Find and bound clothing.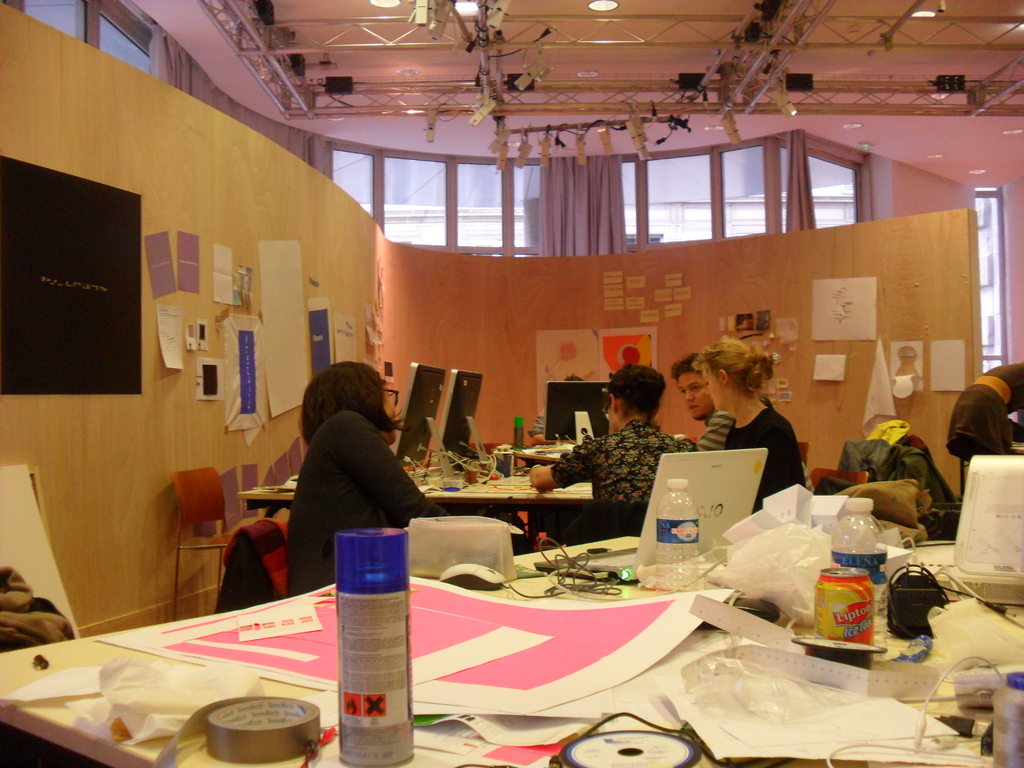
Bound: (left=271, top=383, right=429, bottom=568).
